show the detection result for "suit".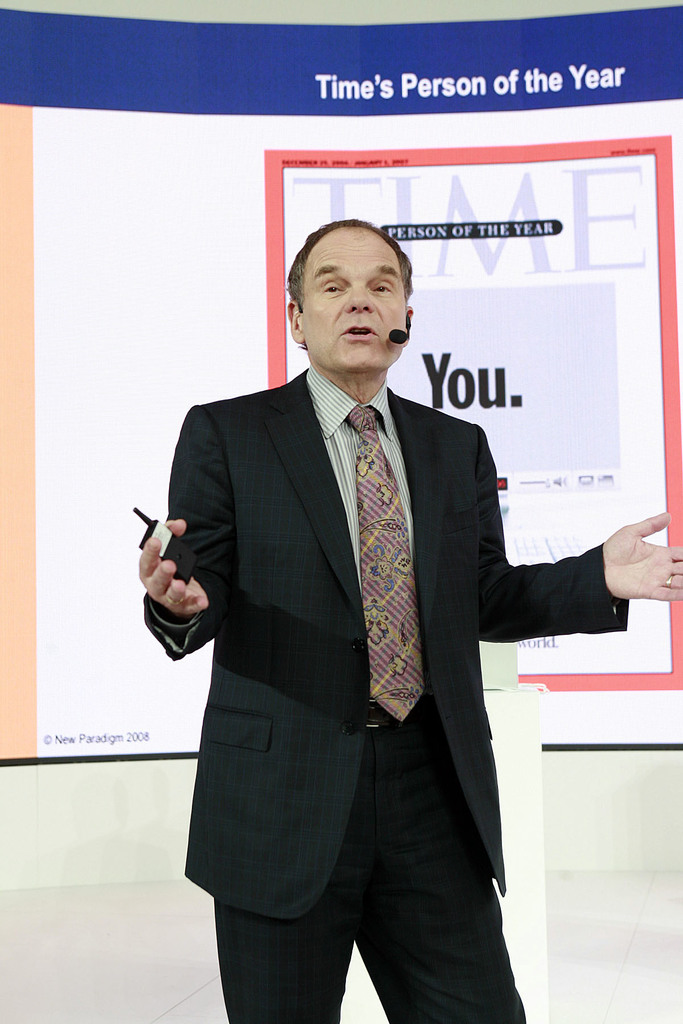
153,275,538,996.
